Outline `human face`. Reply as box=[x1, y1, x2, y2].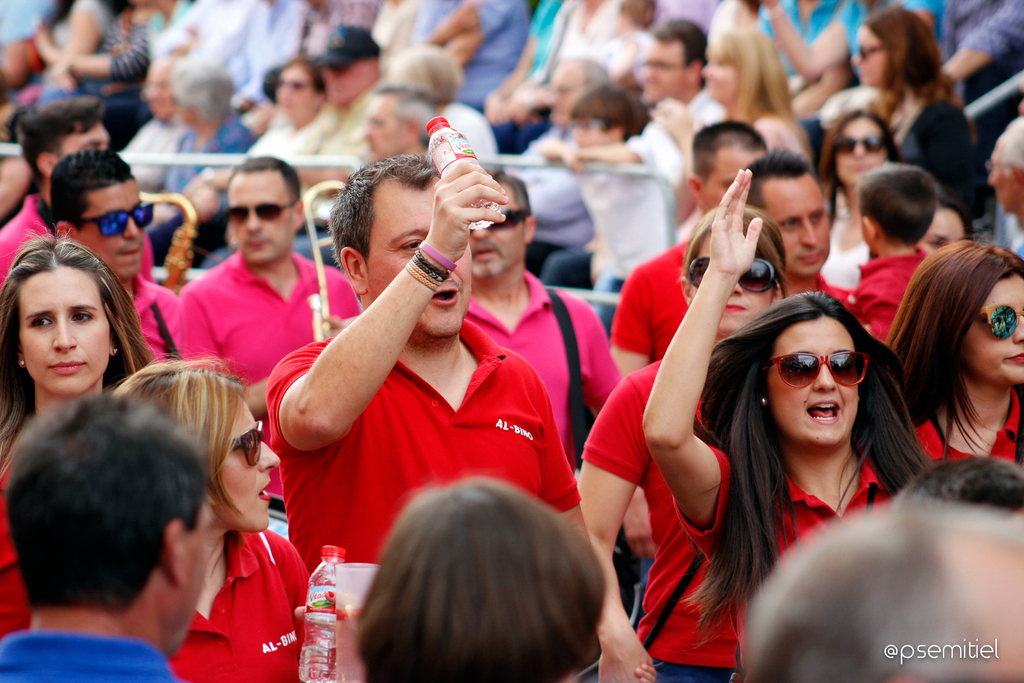
box=[85, 193, 140, 272].
